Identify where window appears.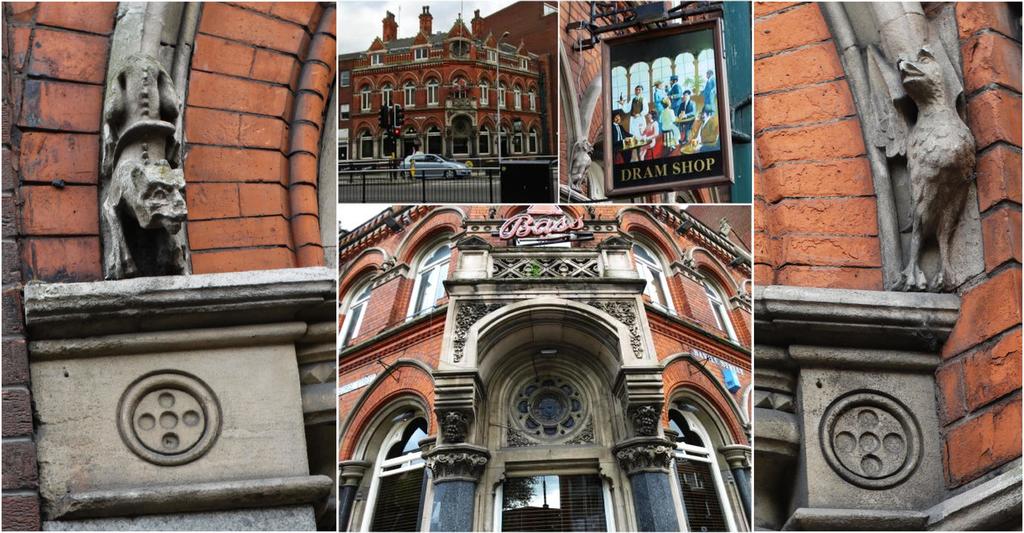
Appears at 510, 135, 522, 152.
